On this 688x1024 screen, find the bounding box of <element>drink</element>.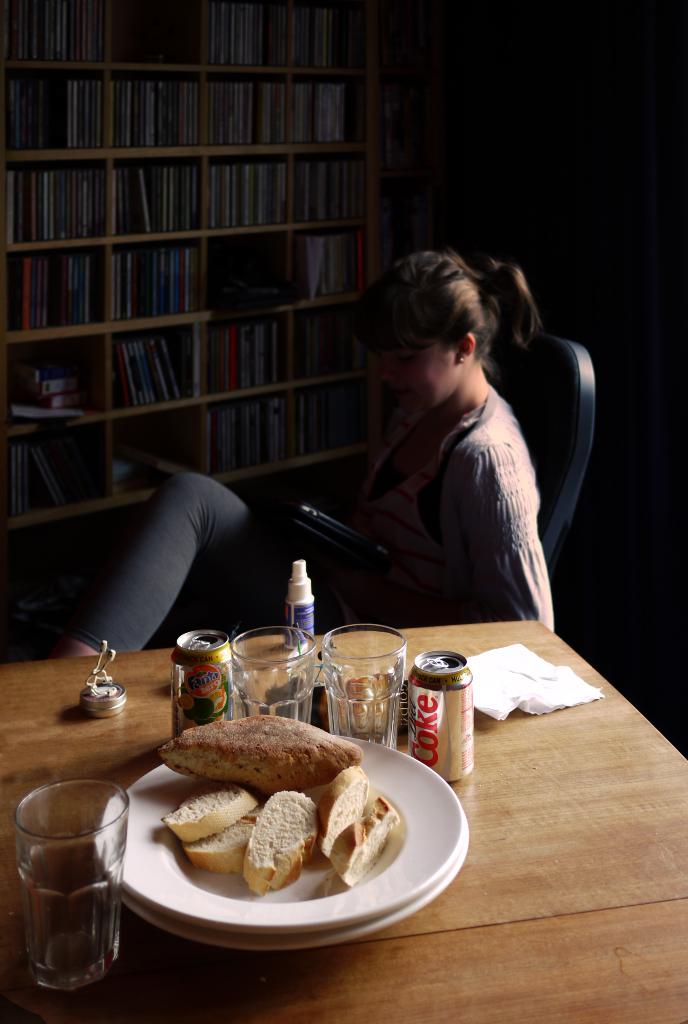
Bounding box: box(168, 627, 240, 741).
